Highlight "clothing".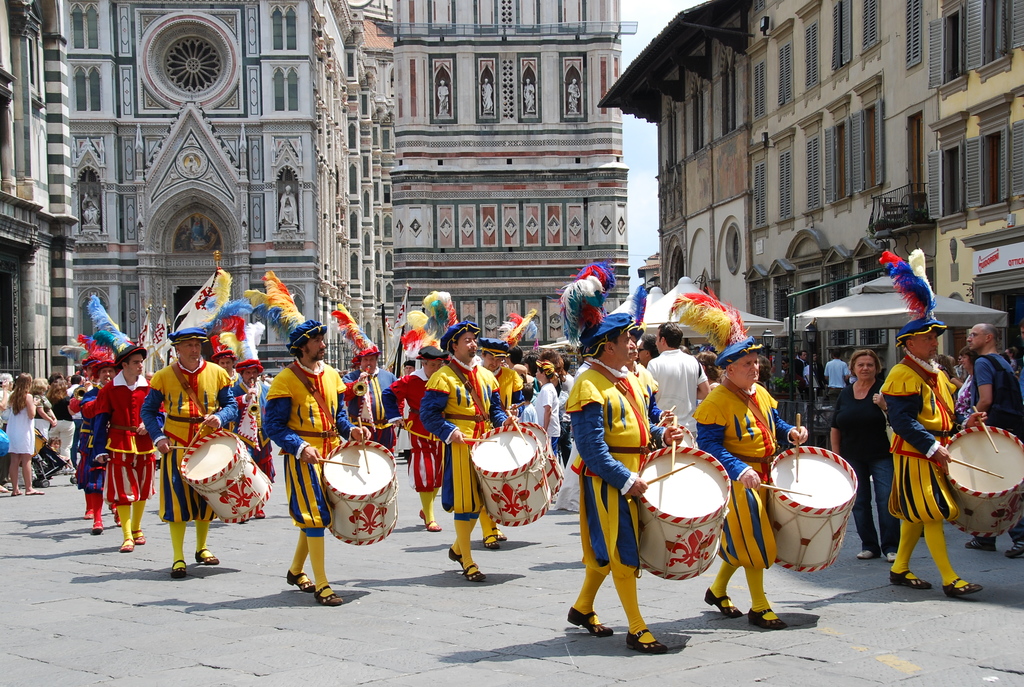
Highlighted region: 383, 366, 463, 514.
